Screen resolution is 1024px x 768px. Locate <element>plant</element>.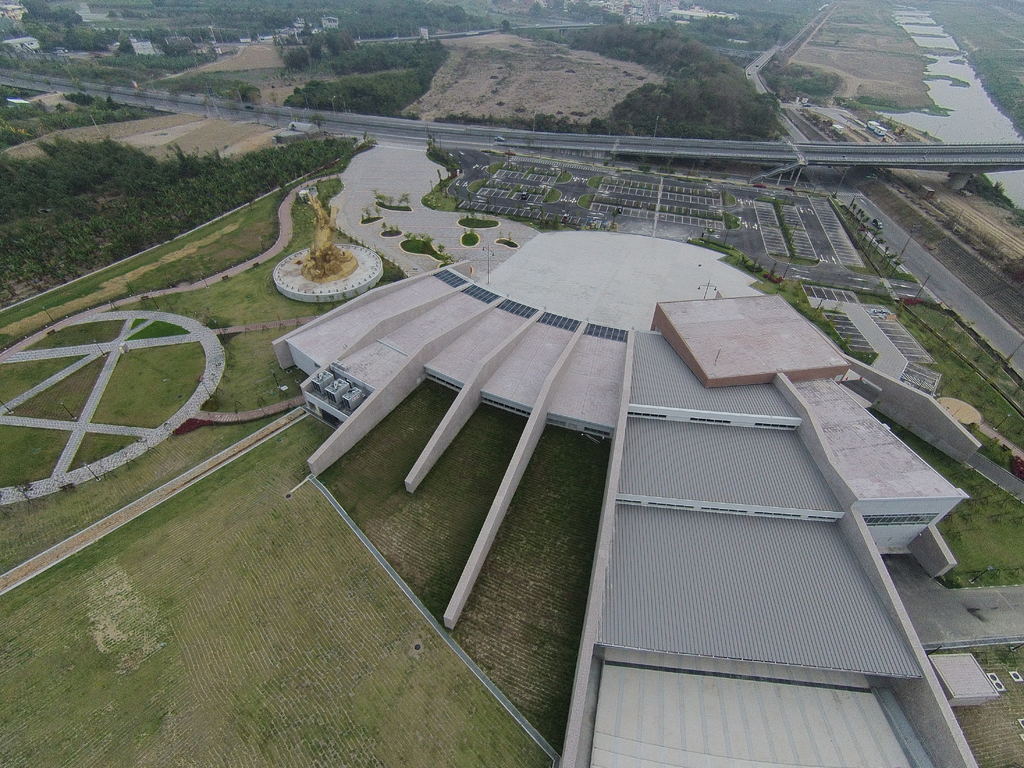
[403,229,454,262].
